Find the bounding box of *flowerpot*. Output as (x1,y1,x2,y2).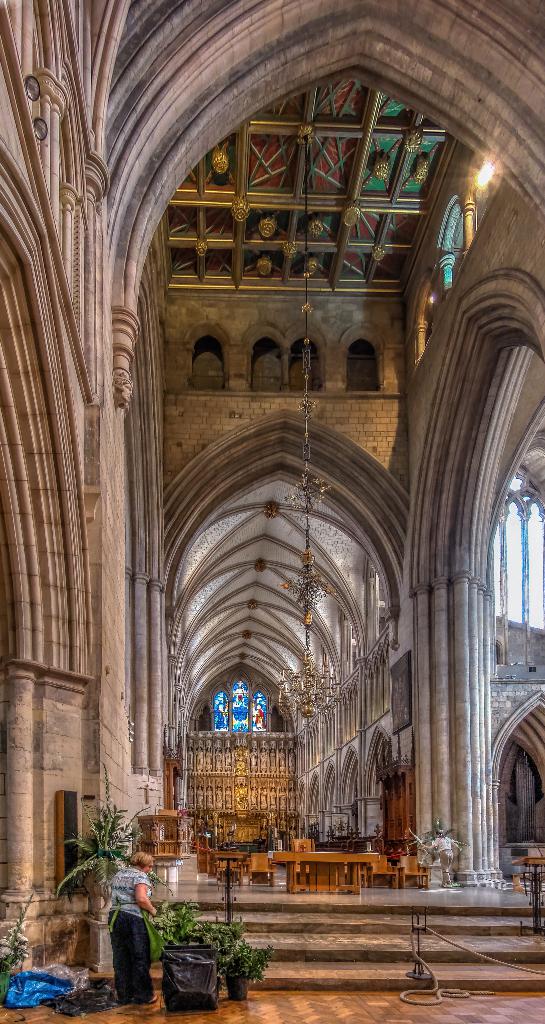
(158,947,221,1015).
